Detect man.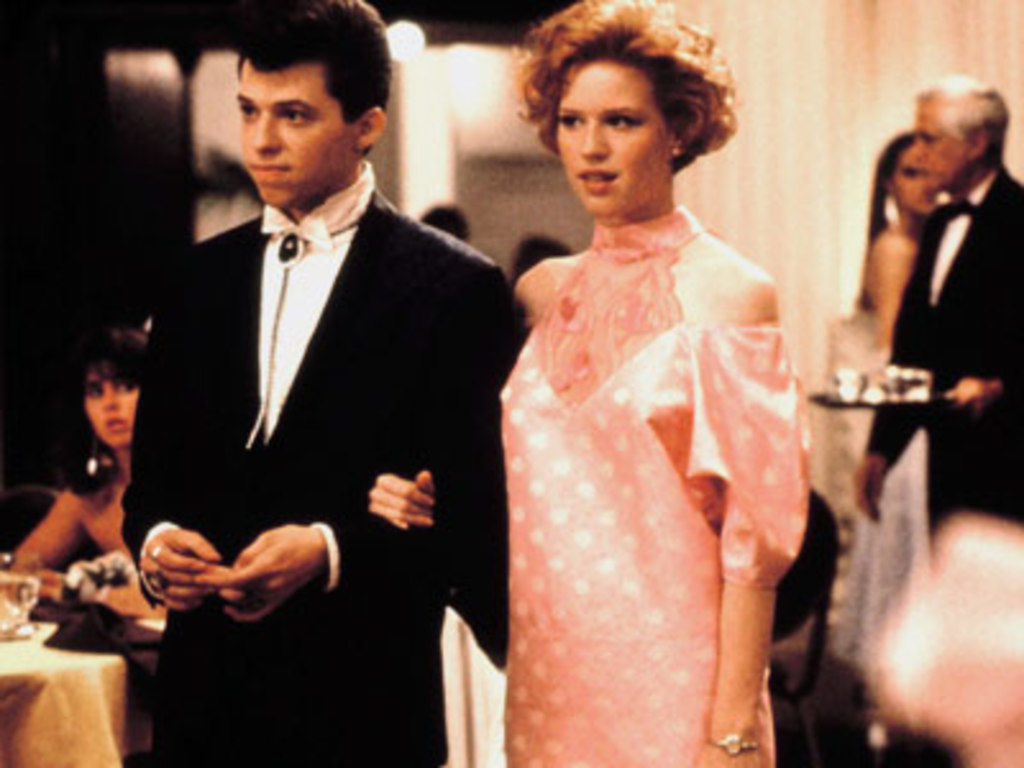
Detected at <bbox>69, 46, 630, 730</bbox>.
